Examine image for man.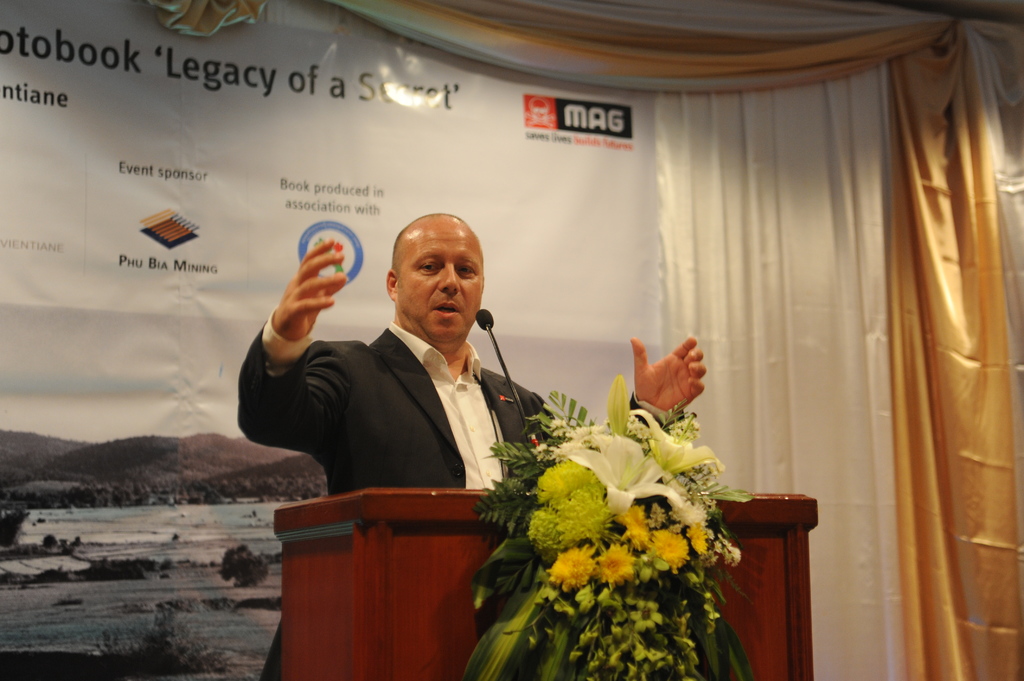
Examination result: (left=230, top=208, right=701, bottom=673).
